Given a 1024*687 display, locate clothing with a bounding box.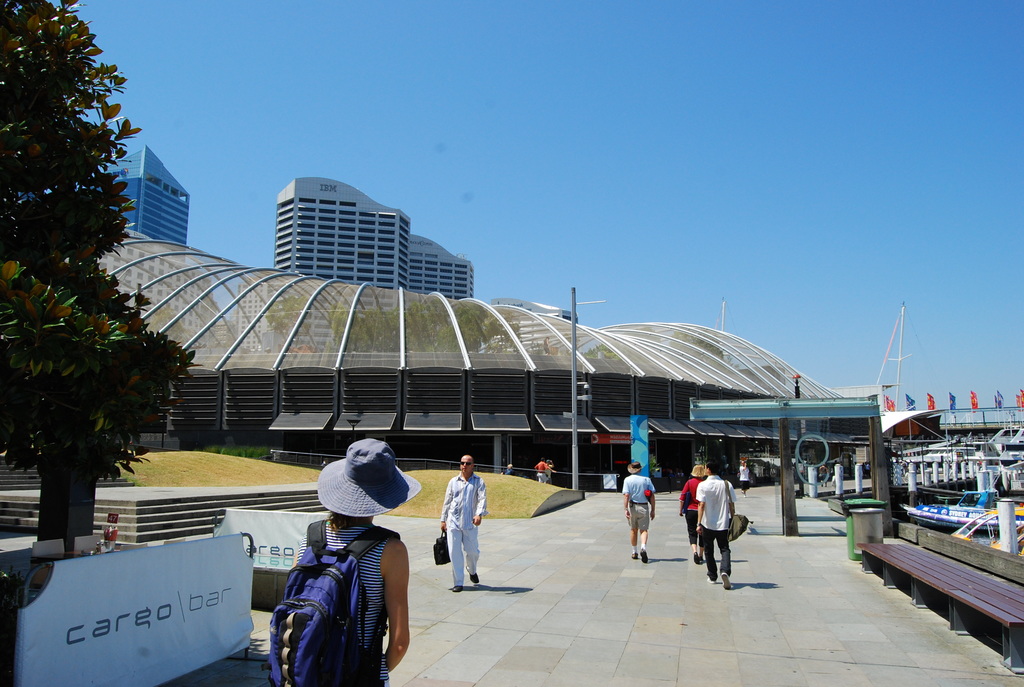
Located: Rect(696, 470, 740, 577).
